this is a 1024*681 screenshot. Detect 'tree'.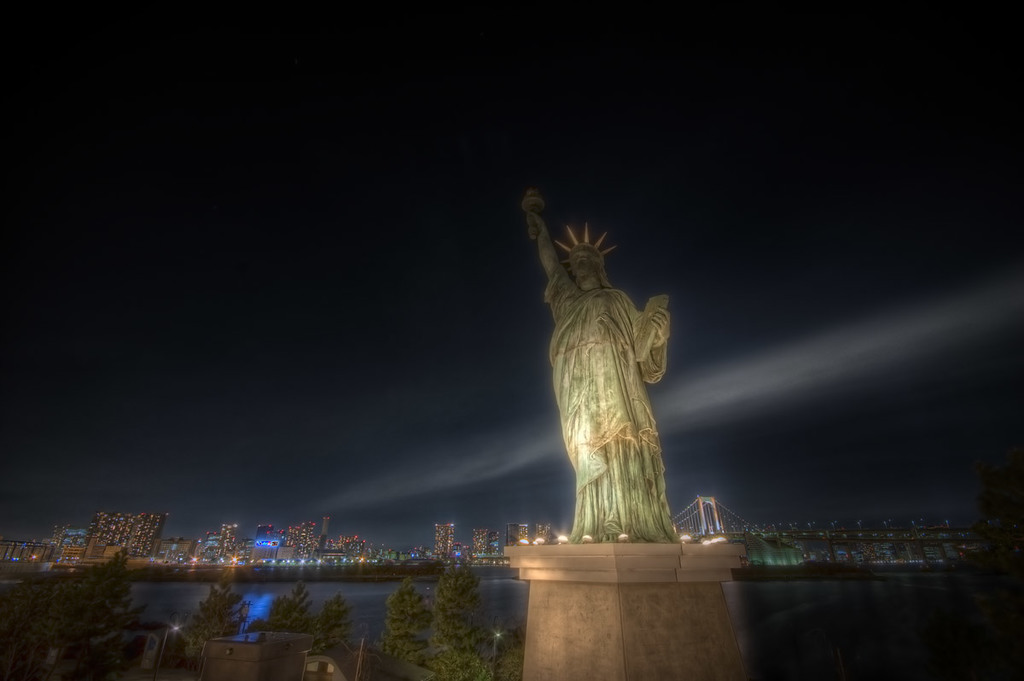
[374,556,527,680].
